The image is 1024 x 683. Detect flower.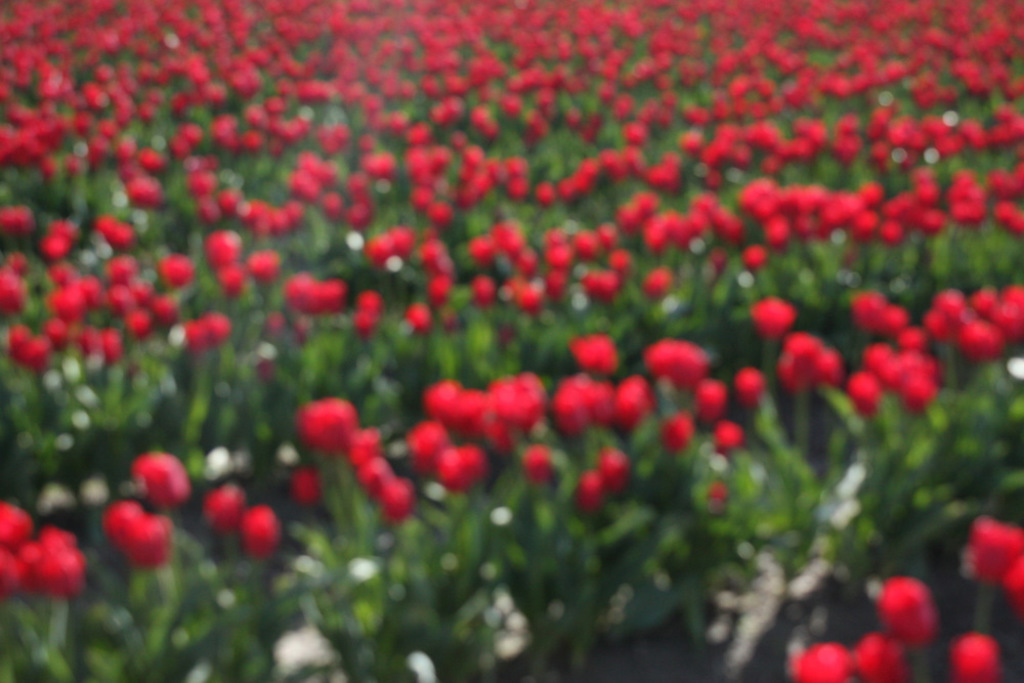
Detection: left=736, top=368, right=766, bottom=403.
